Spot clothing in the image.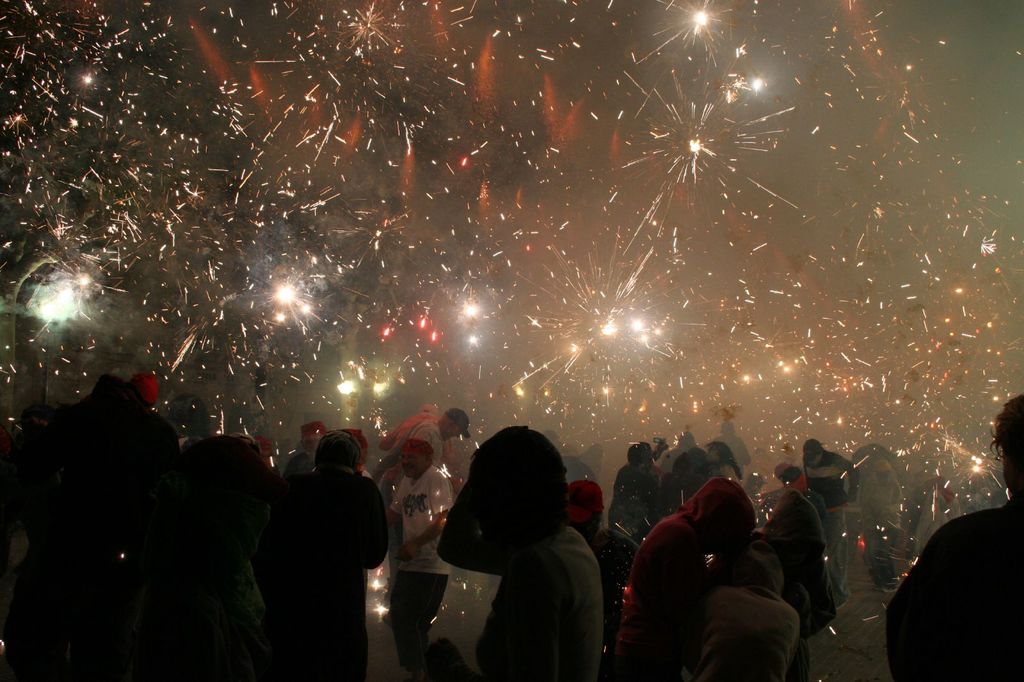
clothing found at <box>611,461,664,552</box>.
